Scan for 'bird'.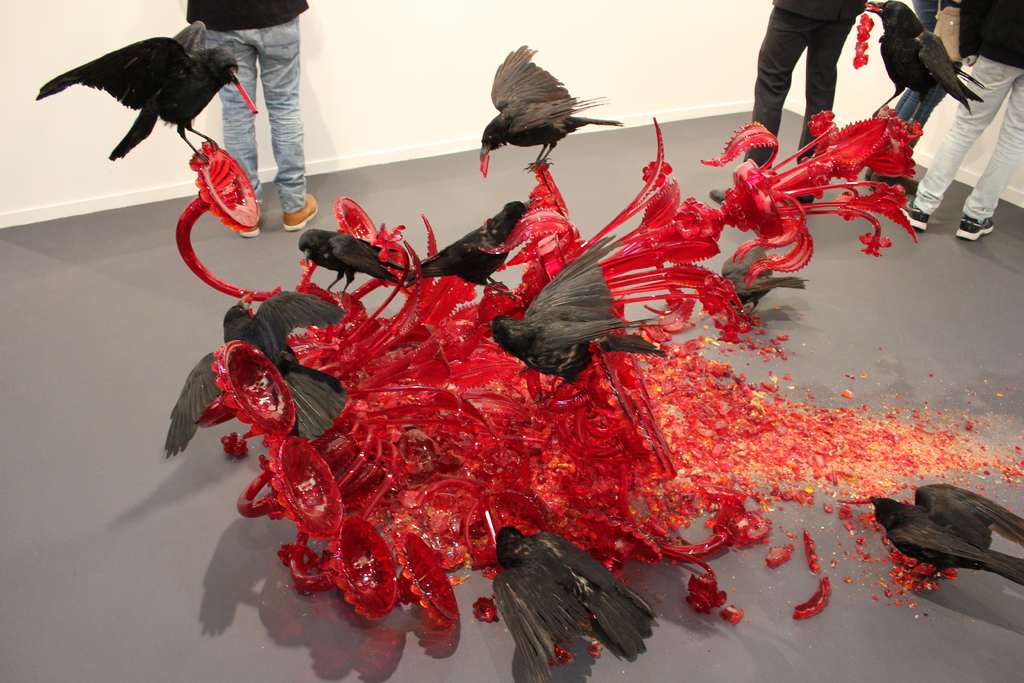
Scan result: {"left": 854, "top": 0, "right": 991, "bottom": 126}.
